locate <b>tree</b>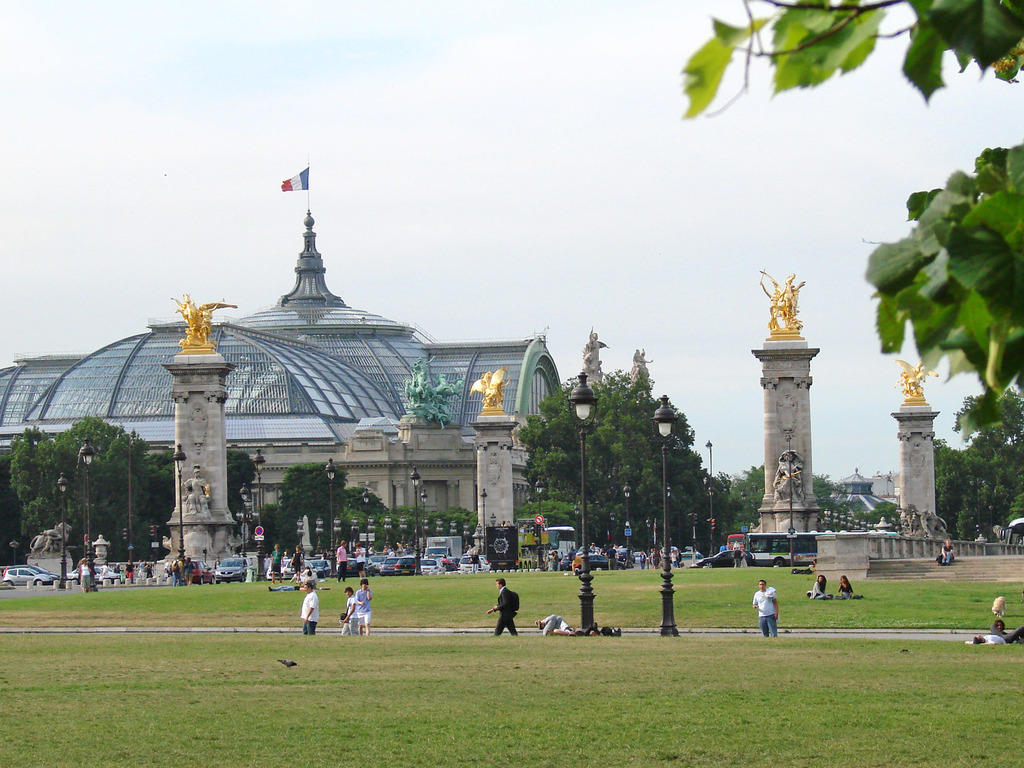
{"left": 278, "top": 465, "right": 352, "bottom": 547}
